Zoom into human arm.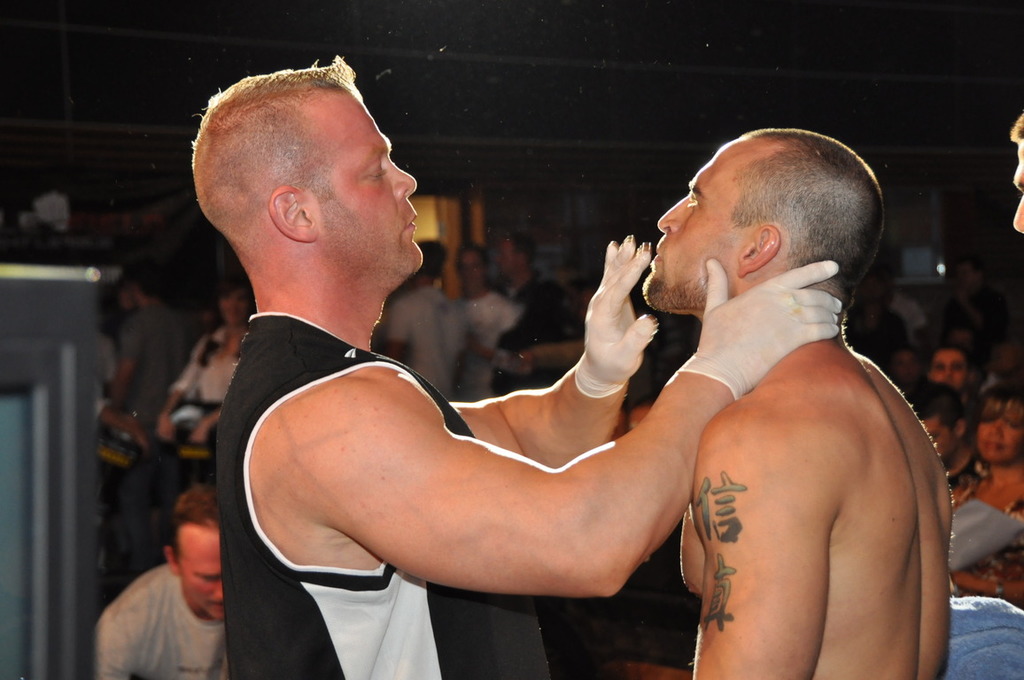
Zoom target: Rect(157, 336, 202, 443).
